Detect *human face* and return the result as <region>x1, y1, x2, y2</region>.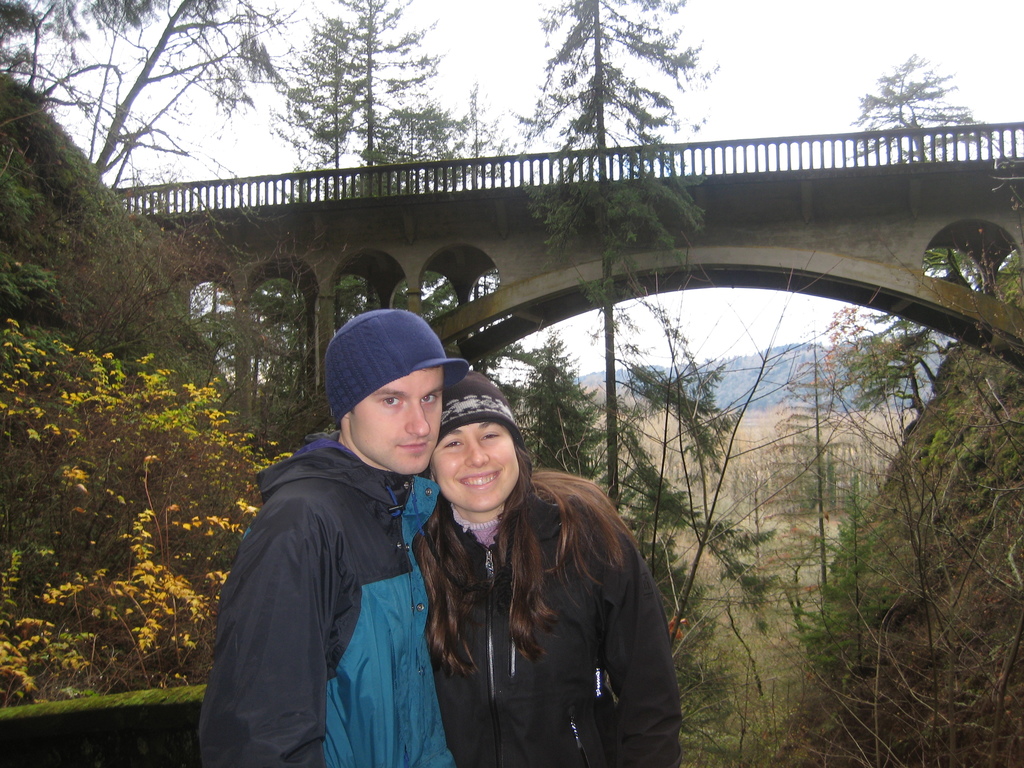
<region>349, 368, 442, 476</region>.
